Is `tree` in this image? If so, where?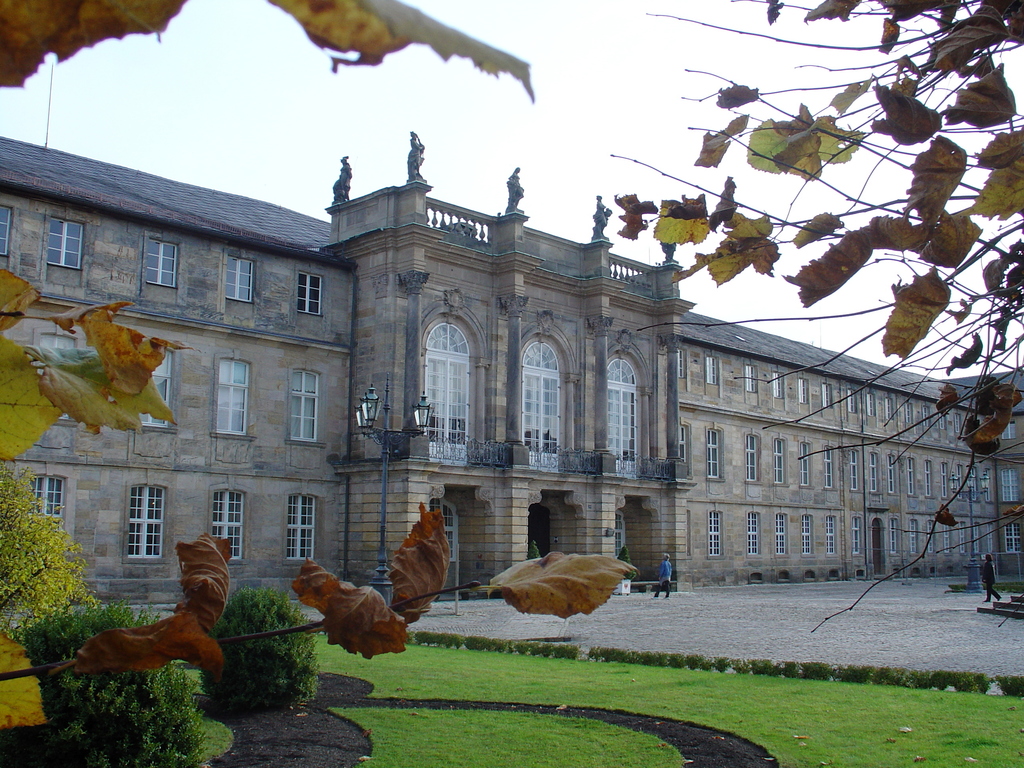
Yes, at [x1=0, y1=460, x2=97, y2=637].
